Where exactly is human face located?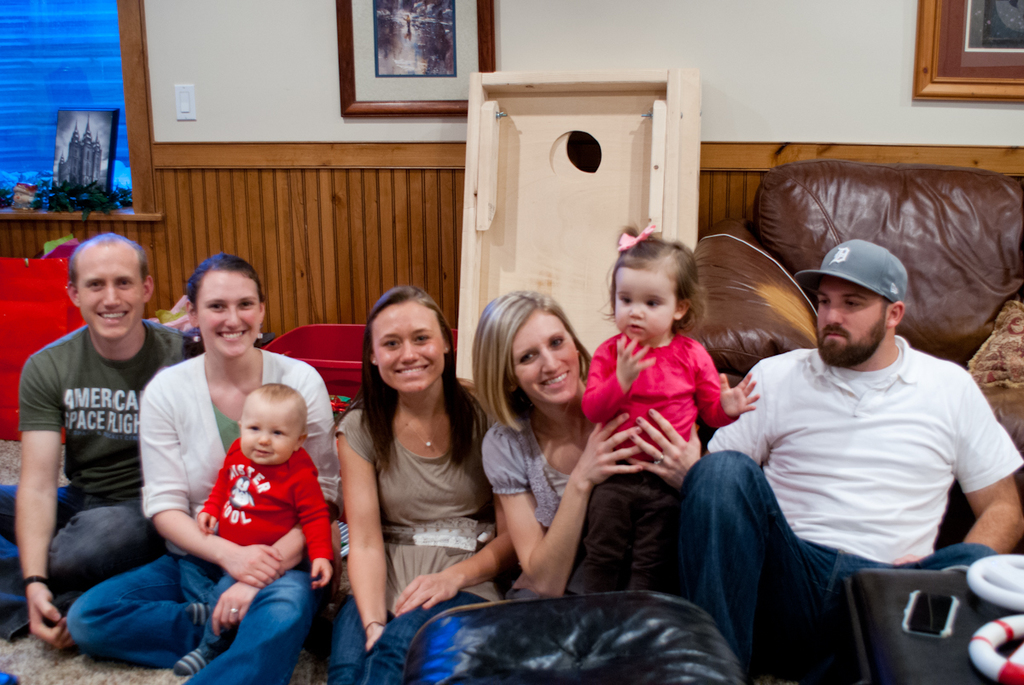
Its bounding box is bbox=[616, 273, 672, 342].
